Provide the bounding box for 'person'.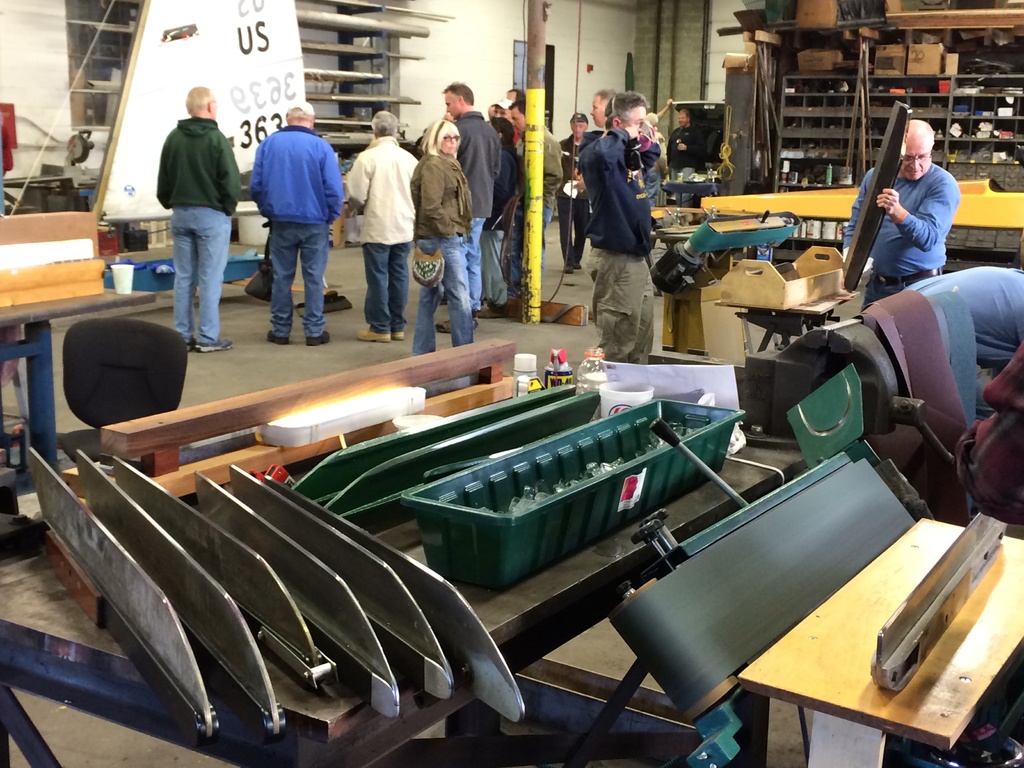
[x1=575, y1=90, x2=662, y2=365].
